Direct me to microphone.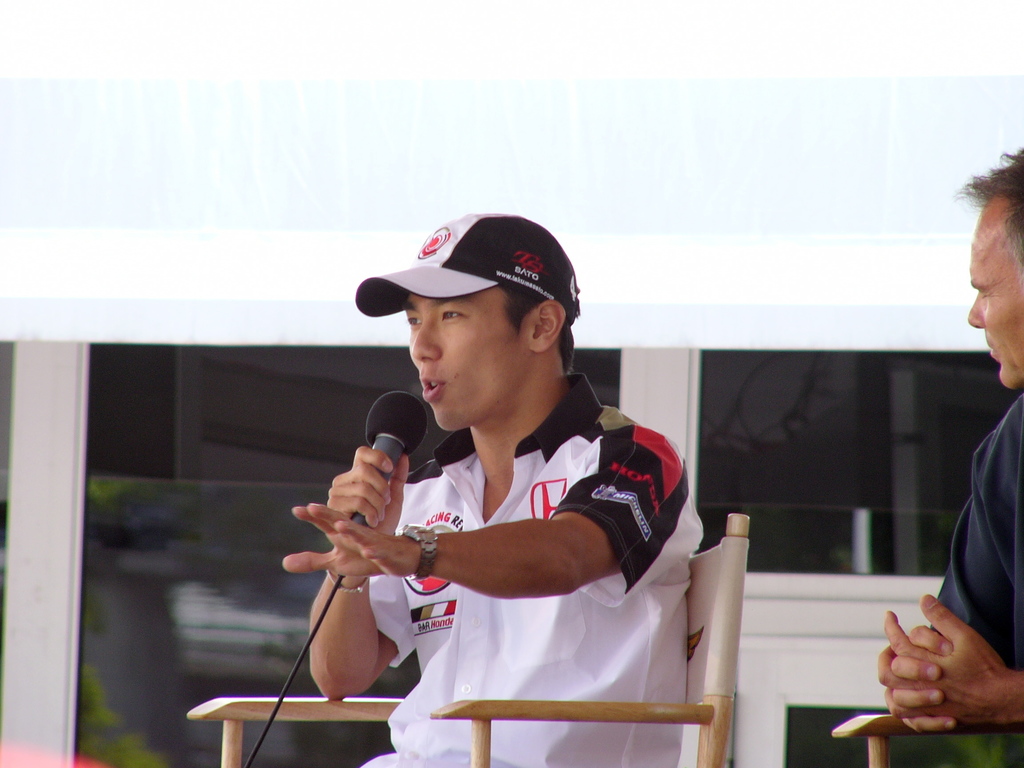
Direction: bbox=(349, 388, 428, 532).
